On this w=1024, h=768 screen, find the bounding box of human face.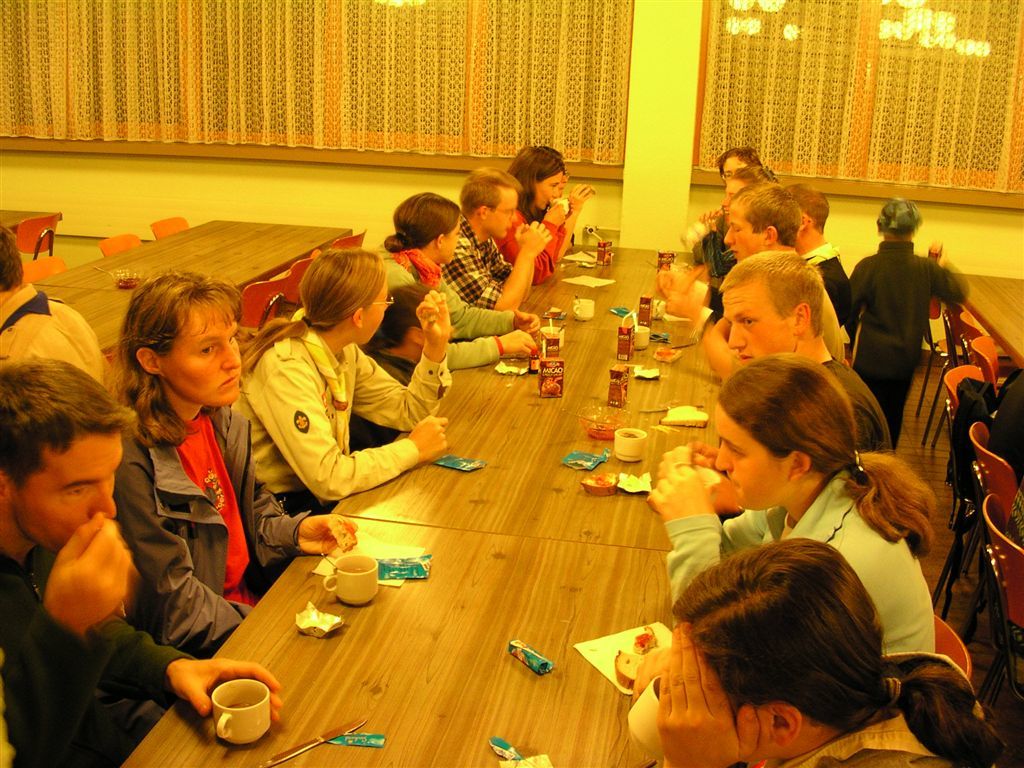
Bounding box: x1=362, y1=287, x2=389, y2=349.
